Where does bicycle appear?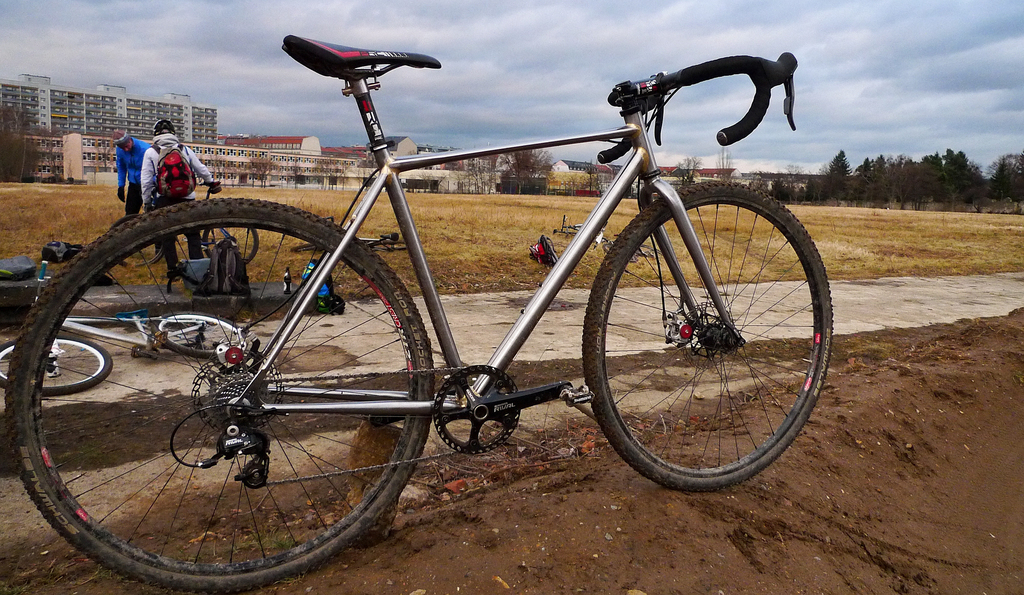
Appears at select_region(289, 214, 411, 254).
